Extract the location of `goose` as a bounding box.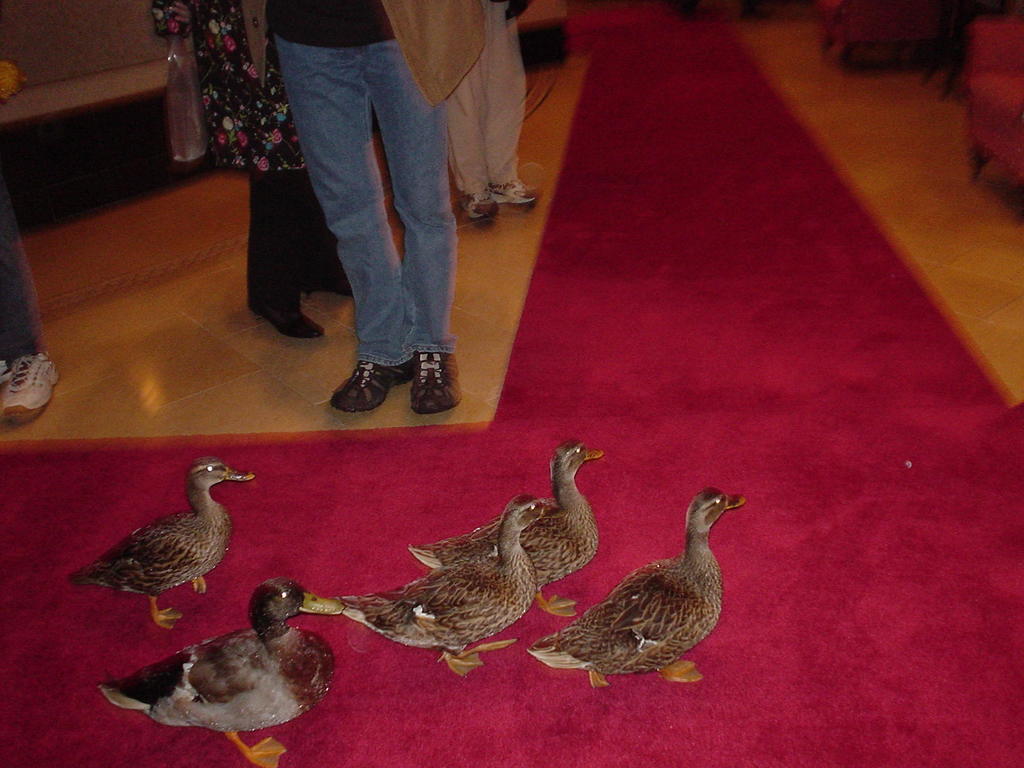
(409,442,602,621).
